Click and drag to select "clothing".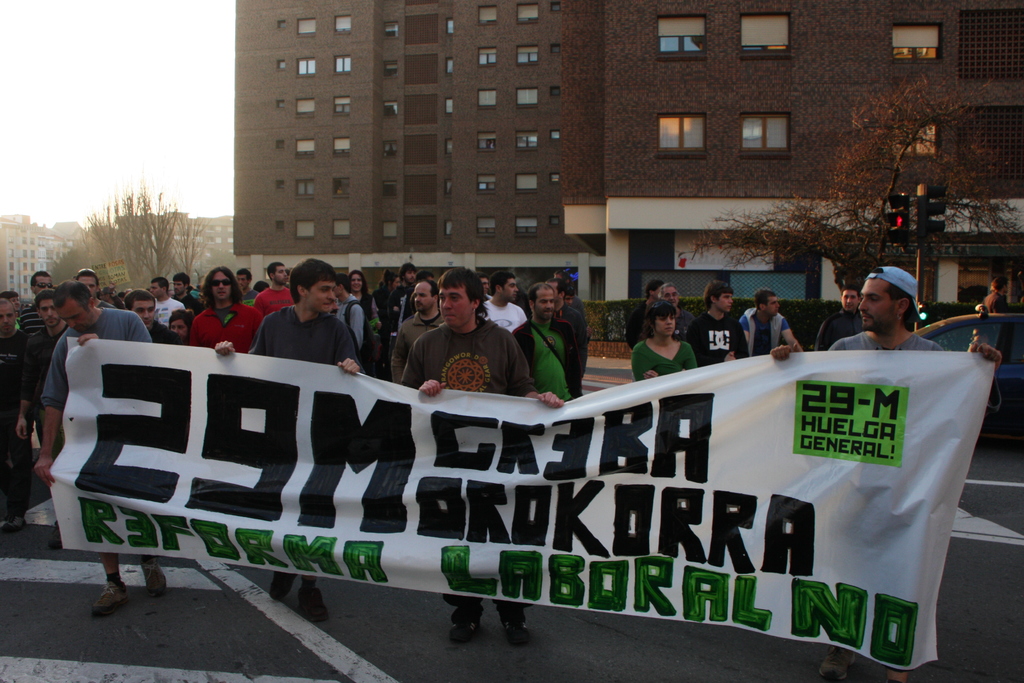
Selection: l=831, t=327, r=945, b=350.
